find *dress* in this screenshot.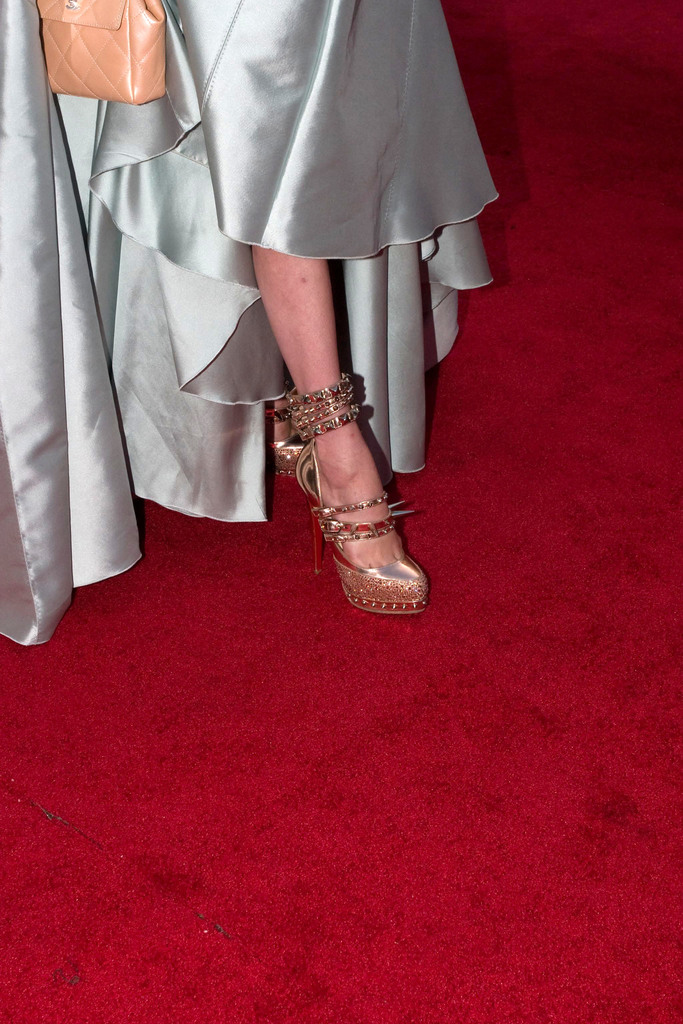
The bounding box for *dress* is BBox(0, 0, 504, 648).
